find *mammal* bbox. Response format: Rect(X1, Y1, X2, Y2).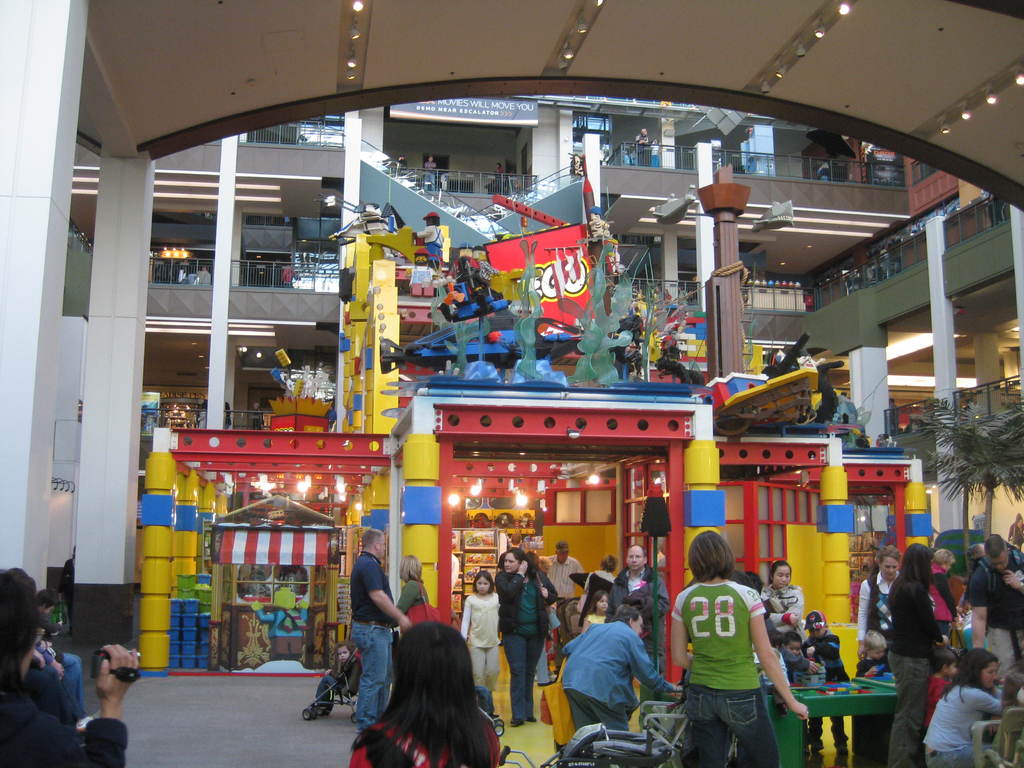
Rect(280, 264, 293, 288).
